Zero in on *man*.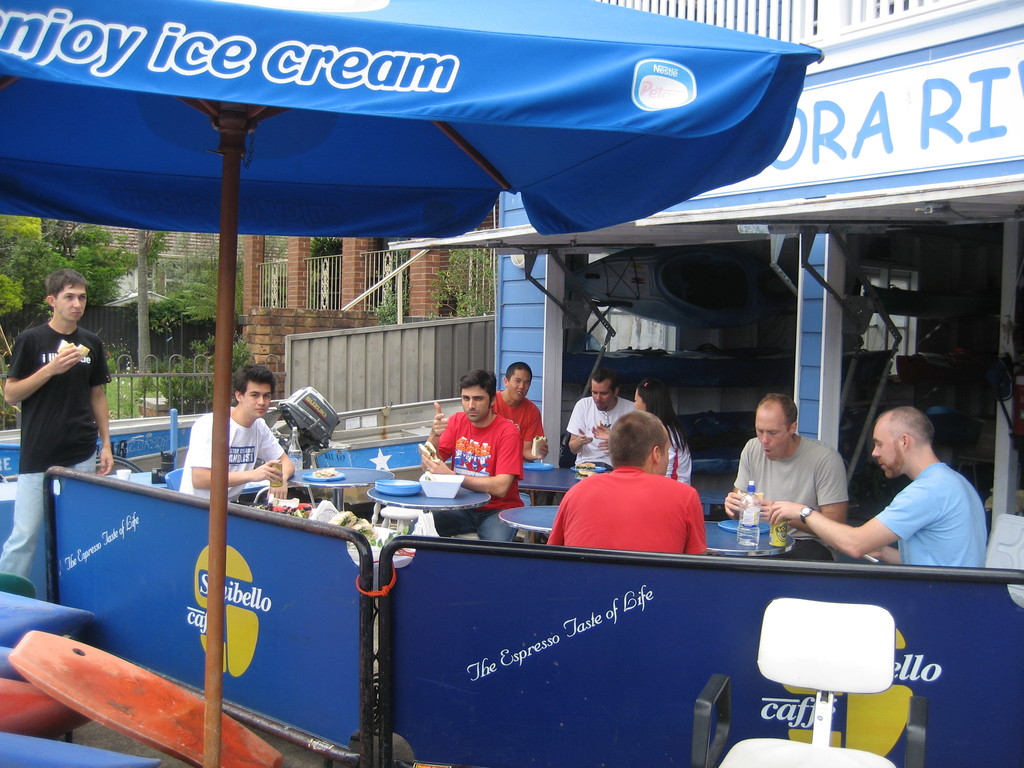
Zeroed in: [497,359,551,461].
